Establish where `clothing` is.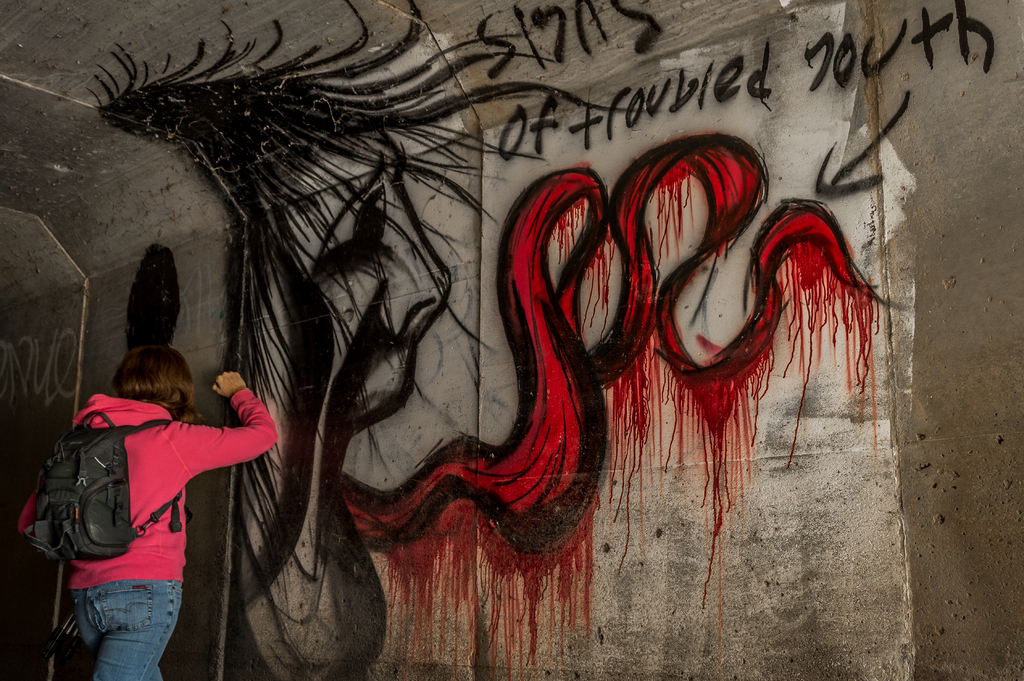
Established at <bbox>37, 365, 255, 653</bbox>.
